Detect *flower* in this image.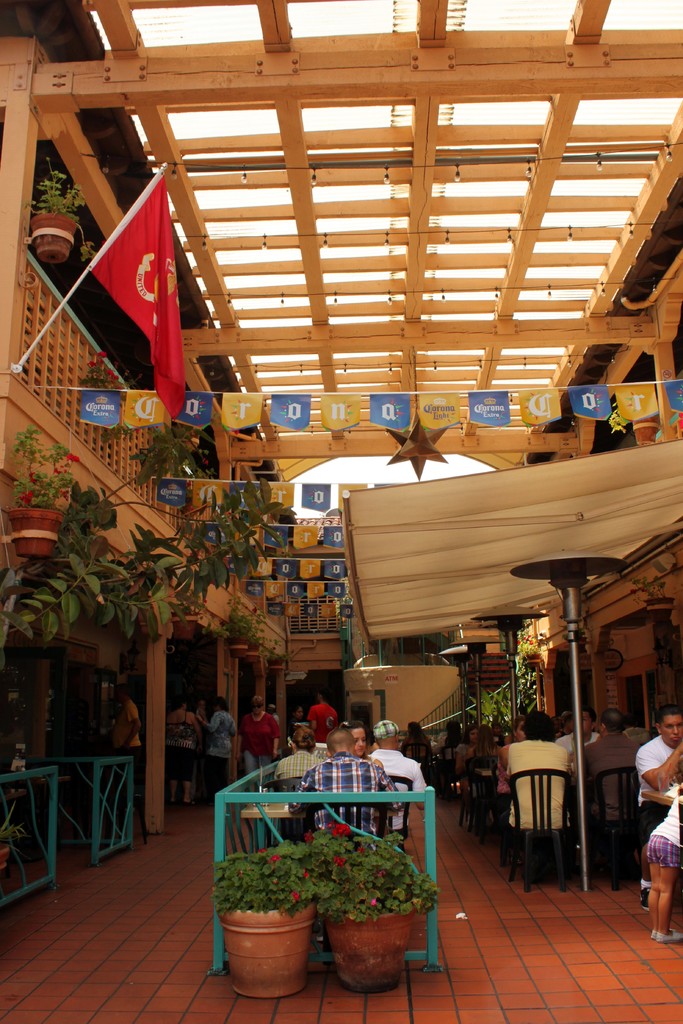
Detection: locate(107, 374, 121, 381).
